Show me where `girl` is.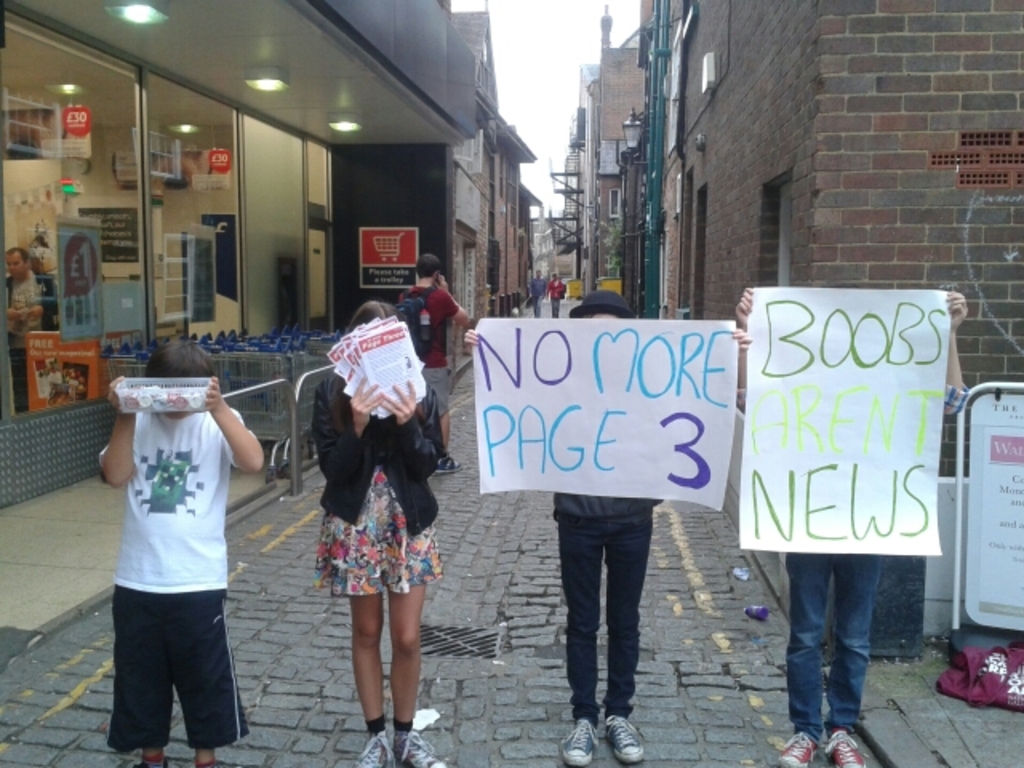
`girl` is at left=312, top=296, right=448, bottom=766.
